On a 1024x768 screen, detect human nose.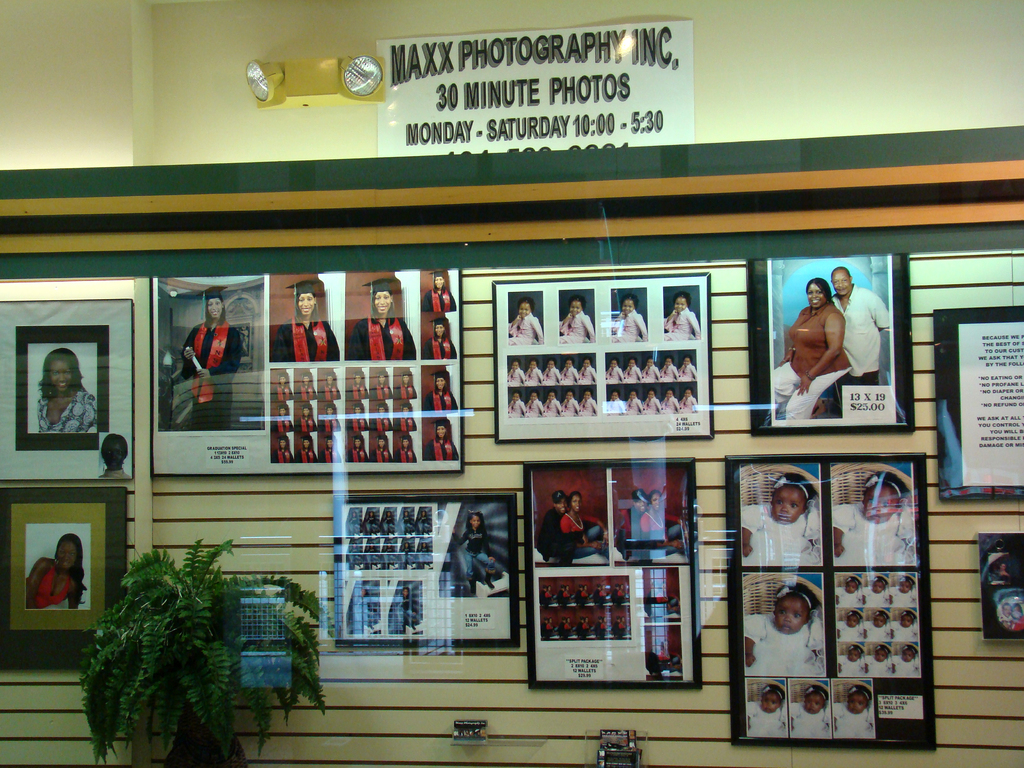
(840,283,844,289).
